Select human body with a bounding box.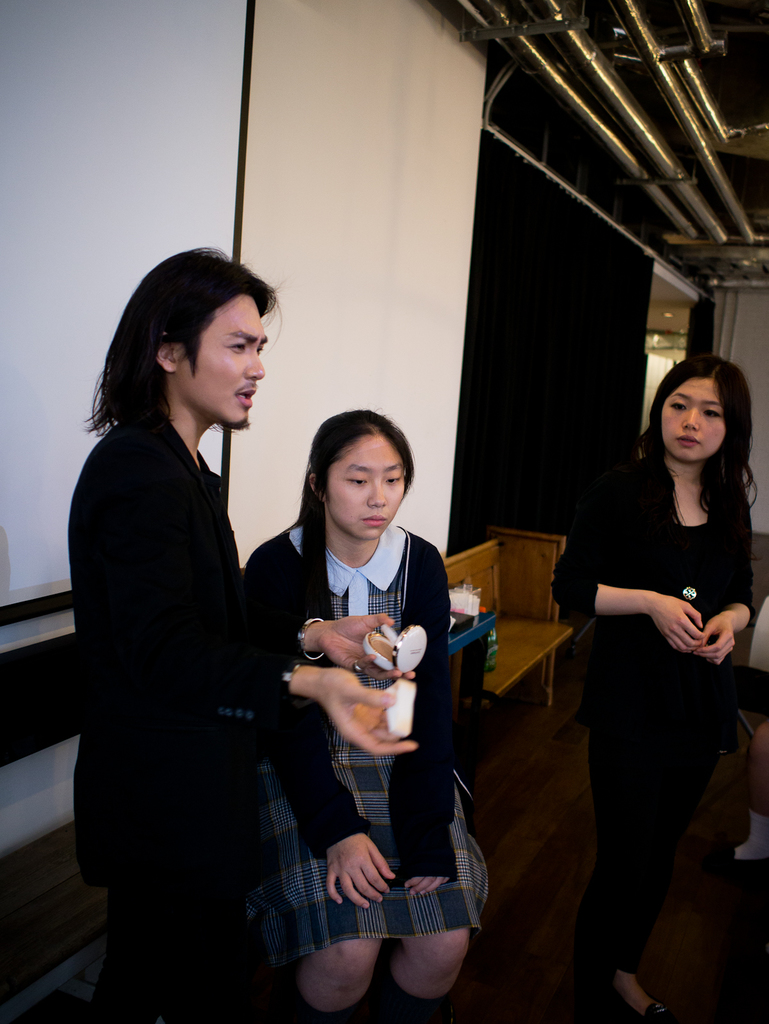
x1=65, y1=251, x2=418, y2=1022.
